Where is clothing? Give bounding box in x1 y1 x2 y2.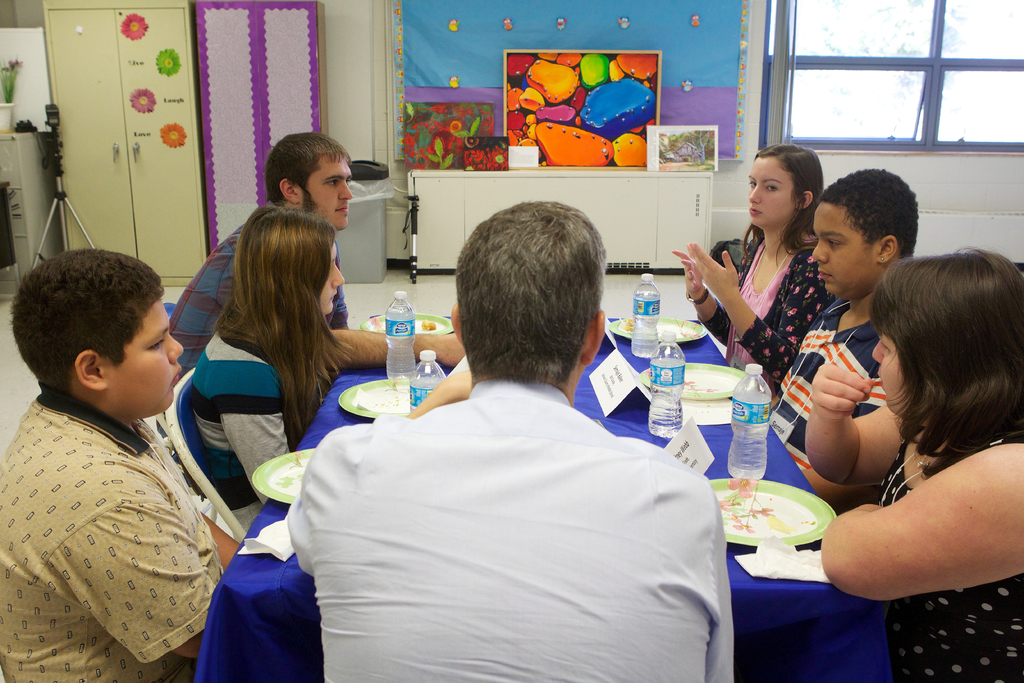
183 322 299 515.
